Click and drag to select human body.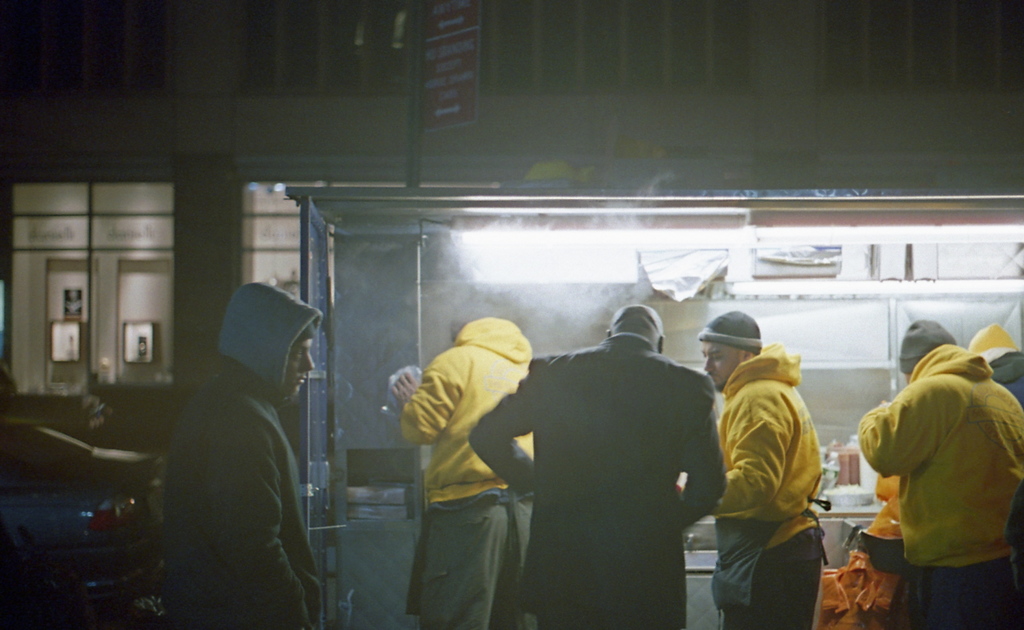
Selection: box=[992, 356, 1021, 403].
